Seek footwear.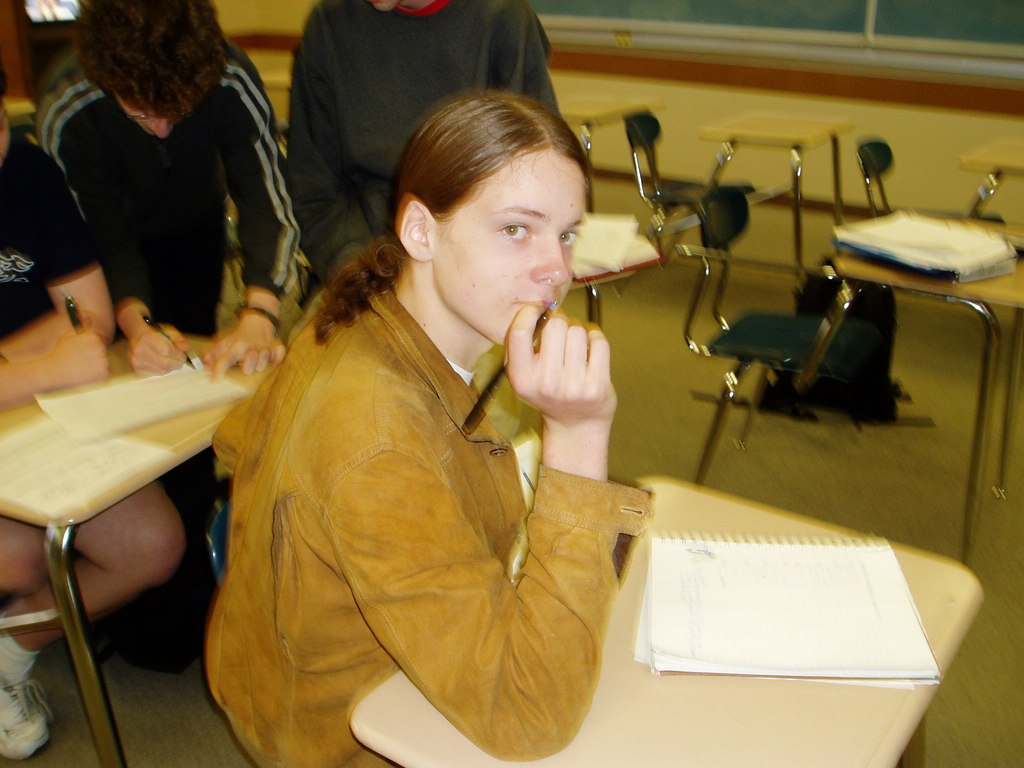
0:677:57:763.
